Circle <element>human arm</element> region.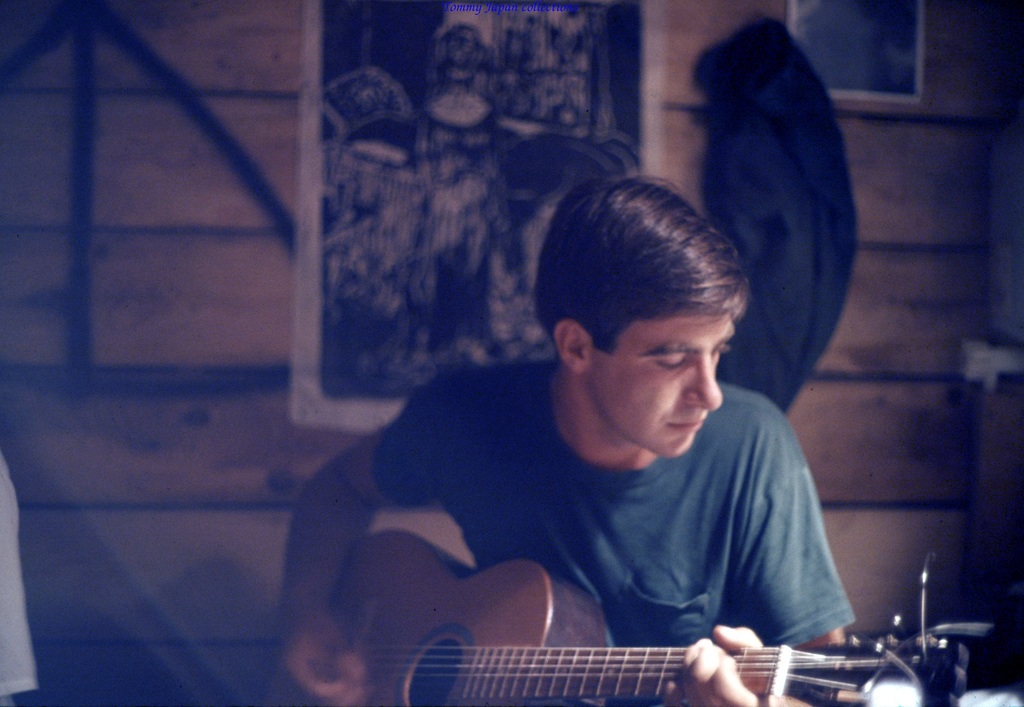
Region: rect(662, 397, 851, 706).
